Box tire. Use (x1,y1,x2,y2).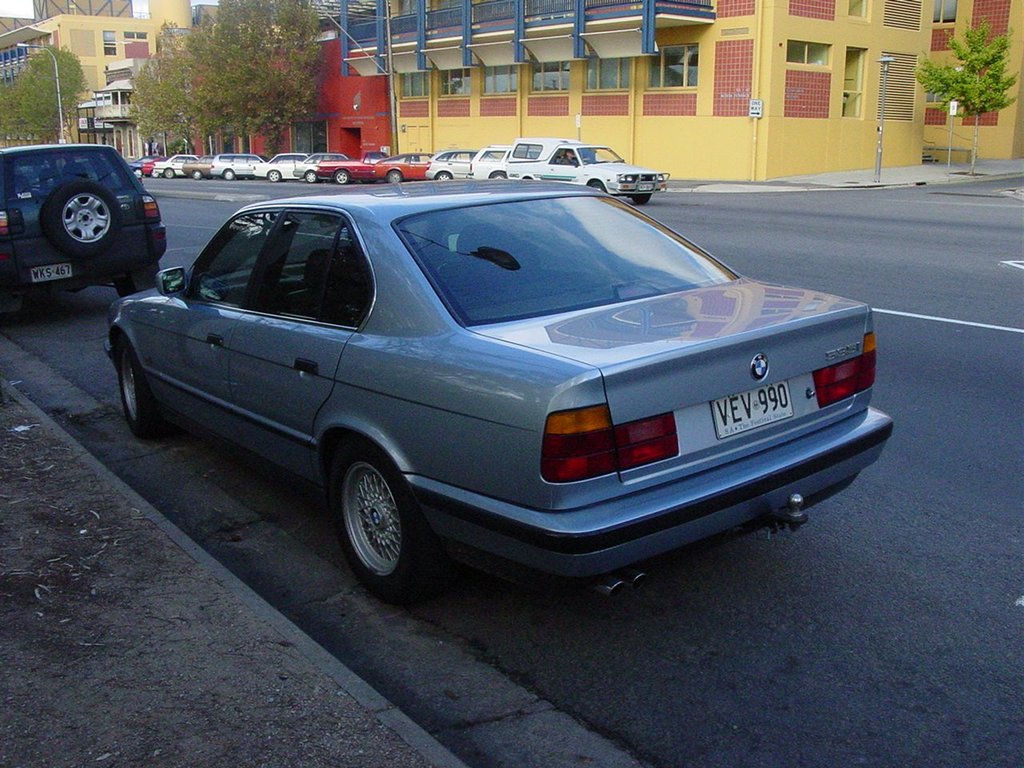
(161,164,174,180).
